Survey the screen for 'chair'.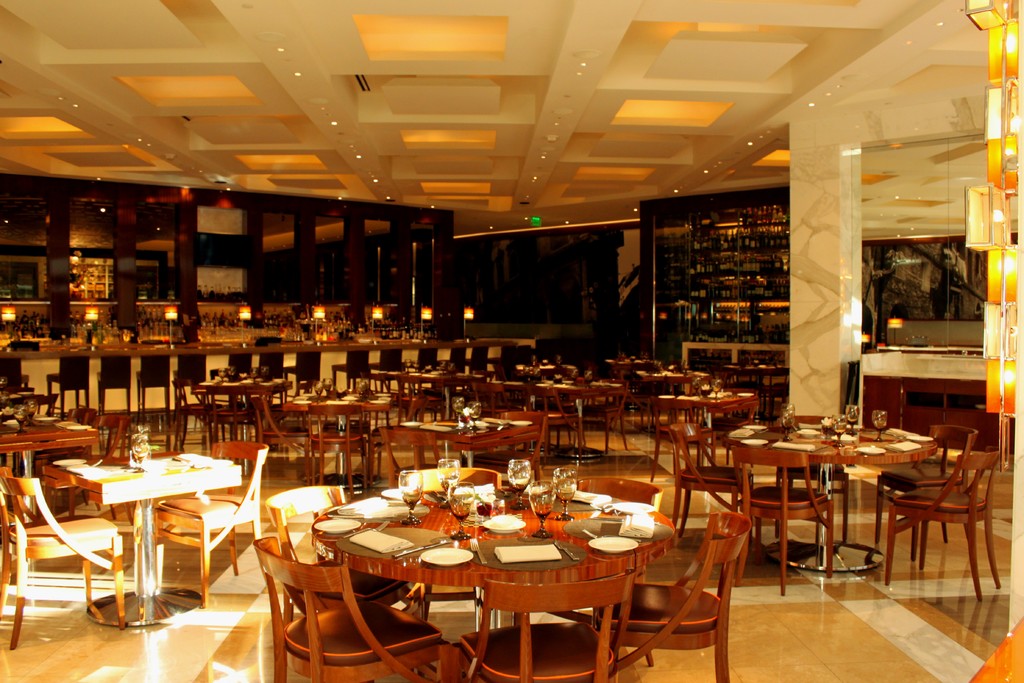
Survey found: bbox=[771, 413, 849, 545].
